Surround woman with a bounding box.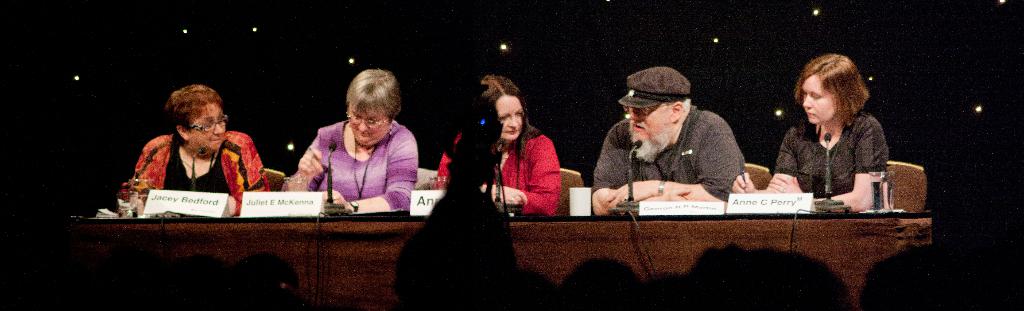
BBox(433, 75, 560, 214).
